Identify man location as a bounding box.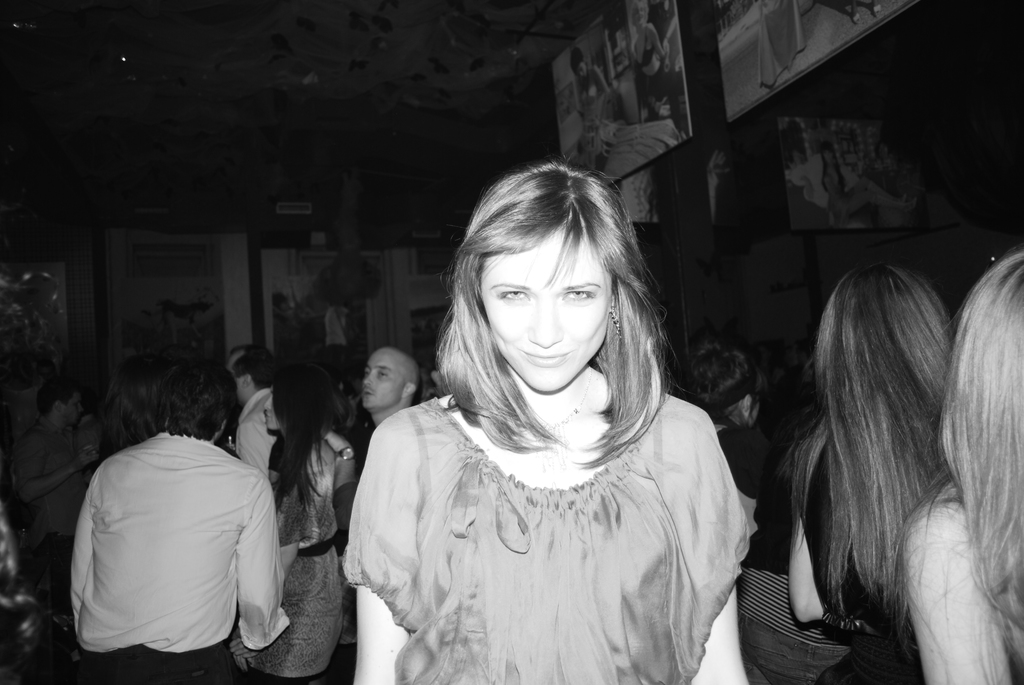
[220,343,255,379].
